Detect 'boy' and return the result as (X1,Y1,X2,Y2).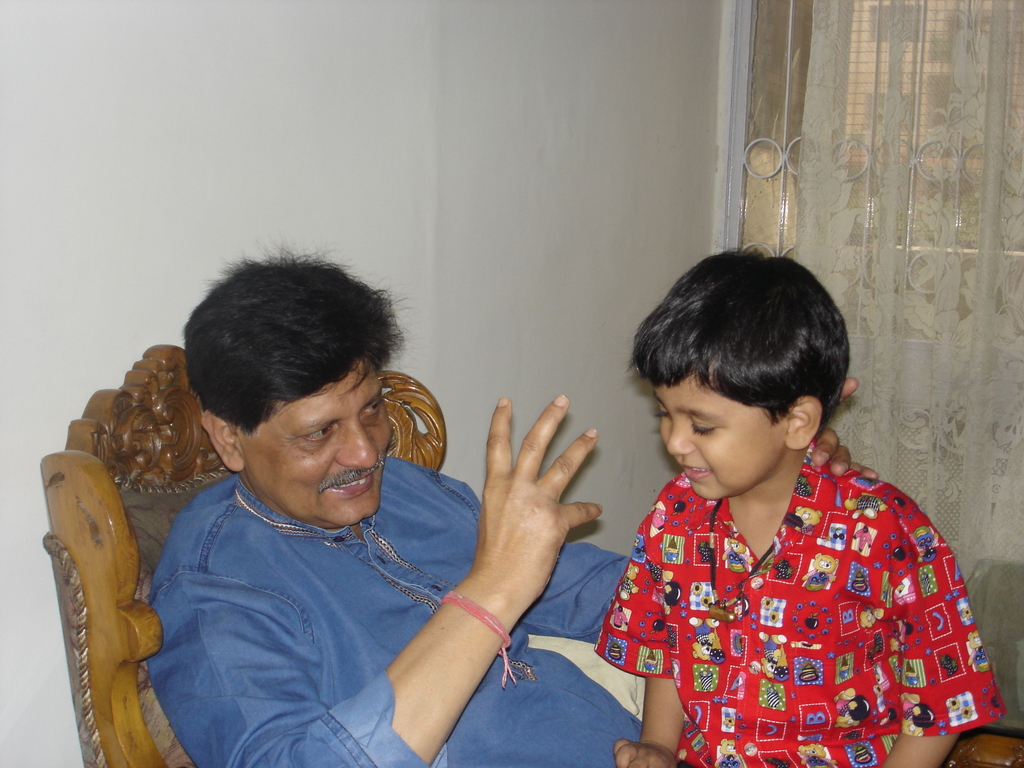
(597,248,1005,765).
